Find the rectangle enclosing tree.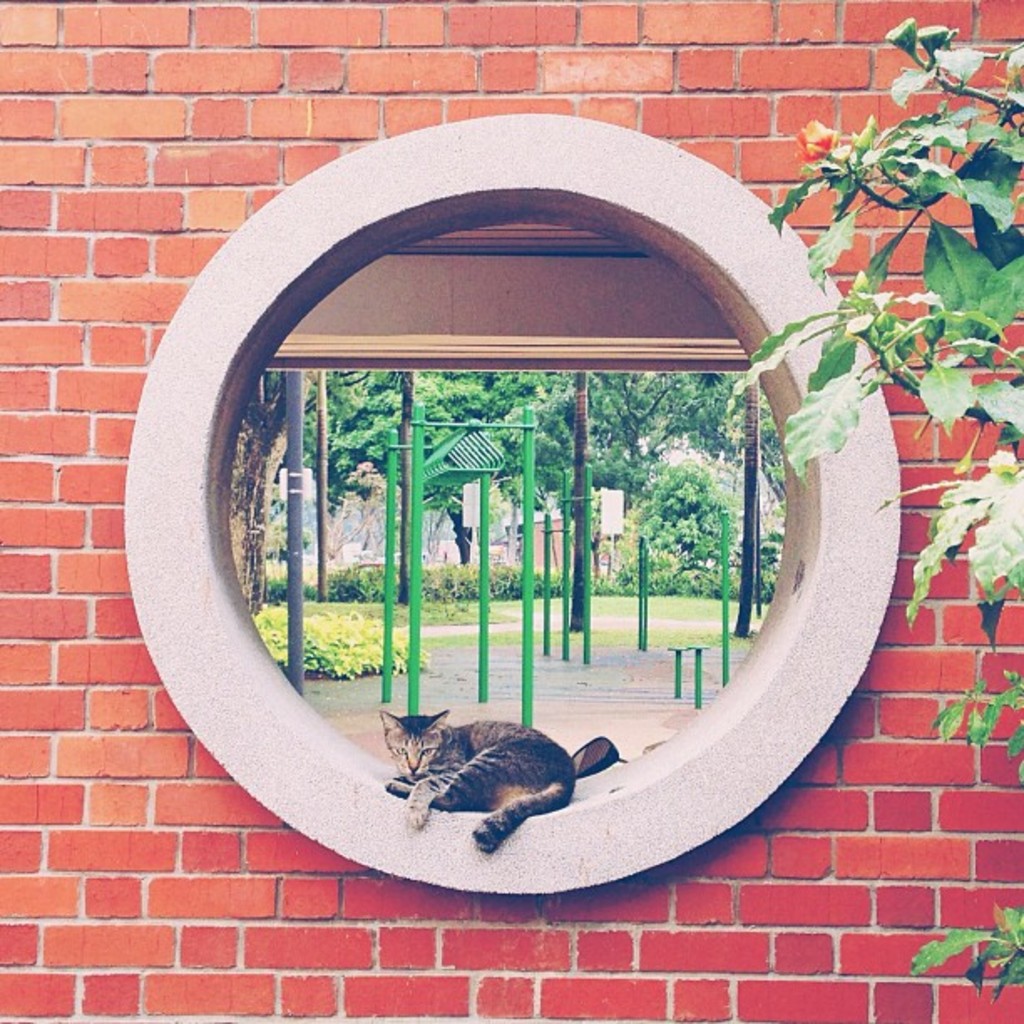
[left=728, top=8, right=1022, bottom=1009].
